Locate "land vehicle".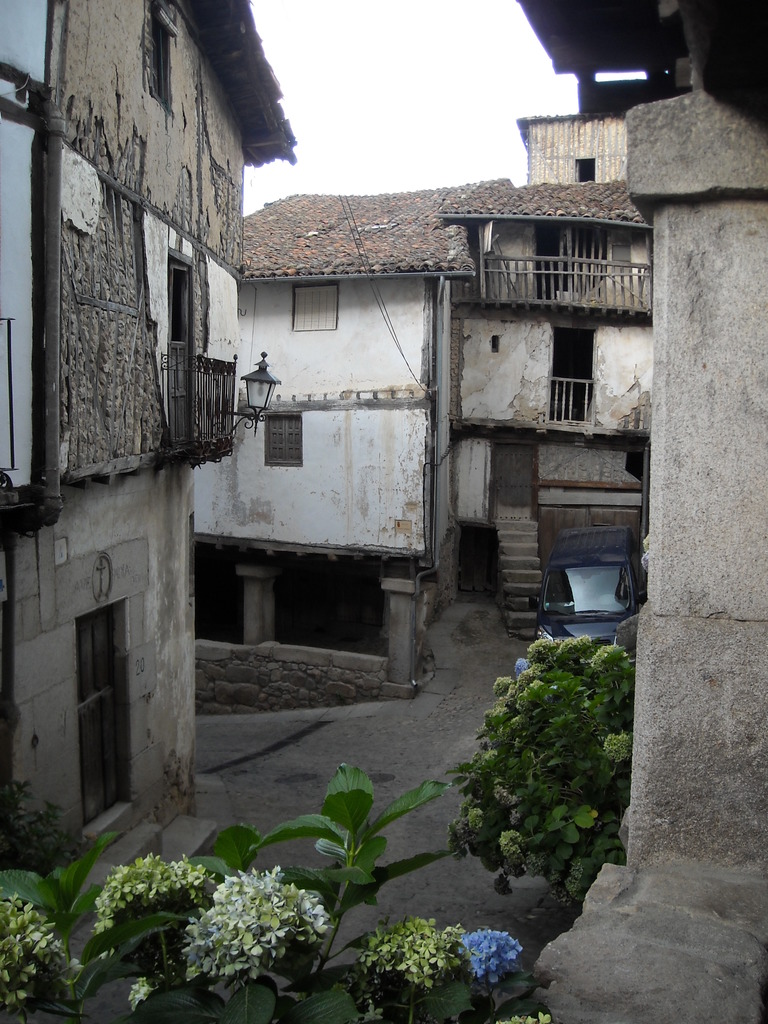
Bounding box: select_region(535, 514, 654, 638).
